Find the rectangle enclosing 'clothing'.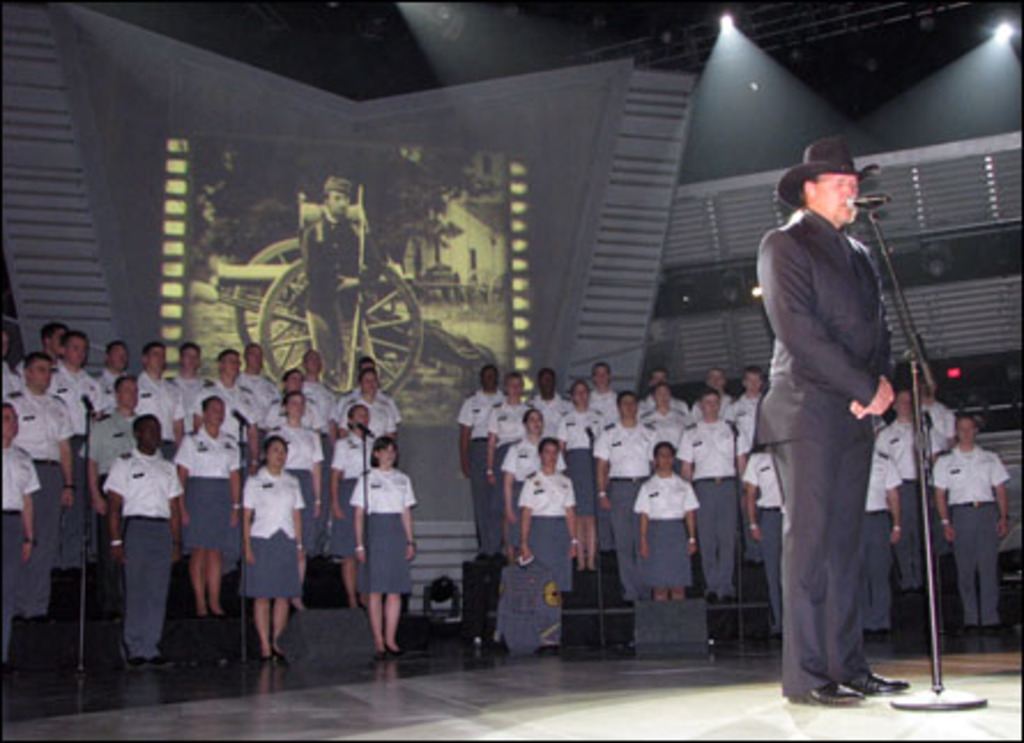
458,384,492,550.
